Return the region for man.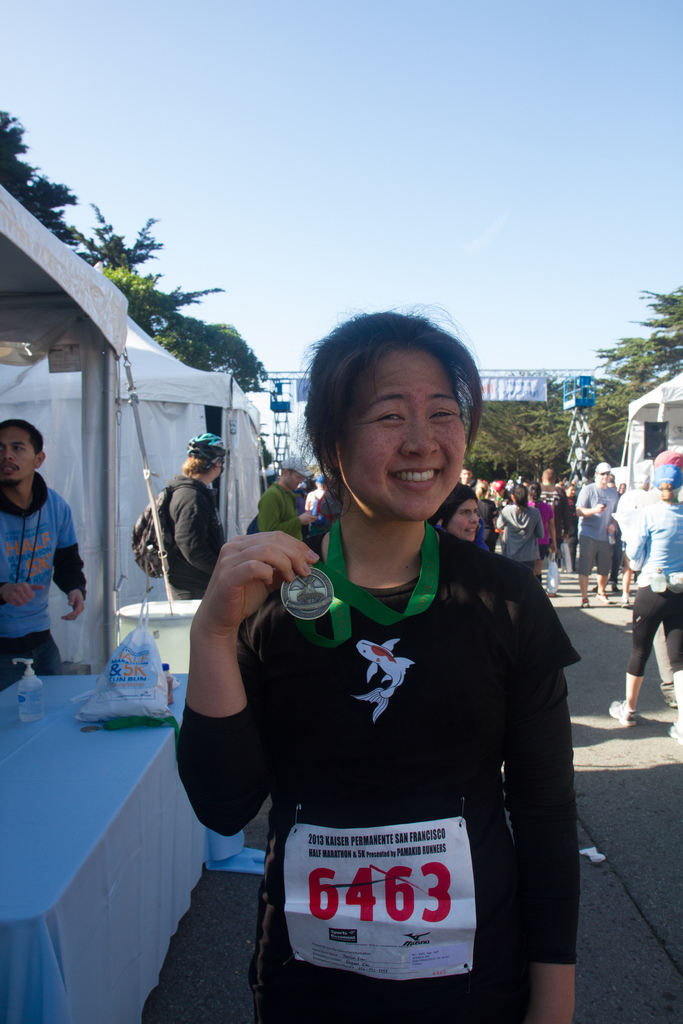
[x1=254, y1=457, x2=320, y2=547].
